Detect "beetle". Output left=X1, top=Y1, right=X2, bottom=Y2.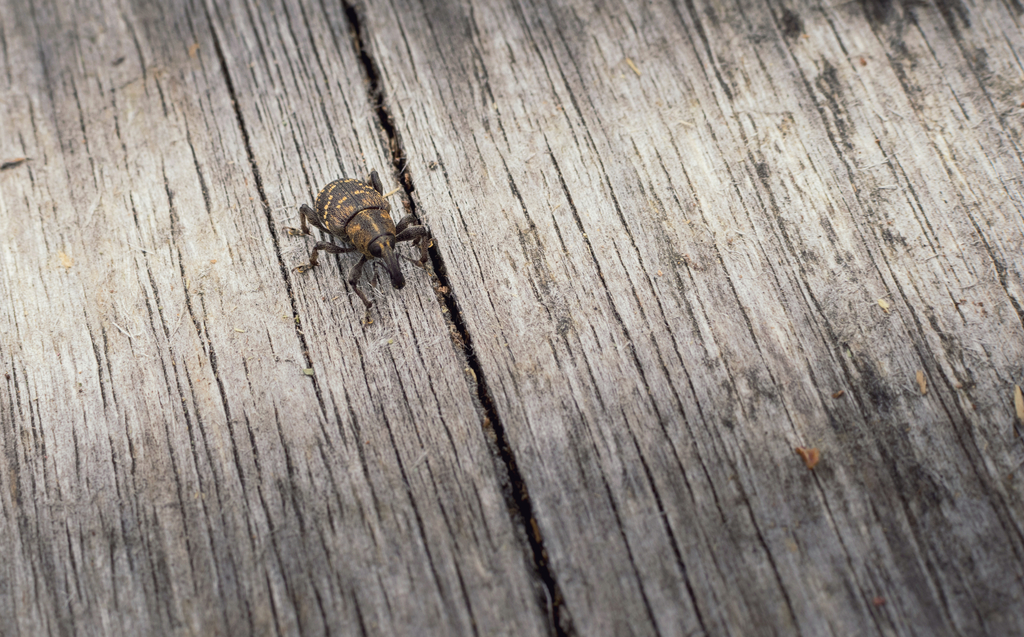
left=291, top=158, right=431, bottom=303.
